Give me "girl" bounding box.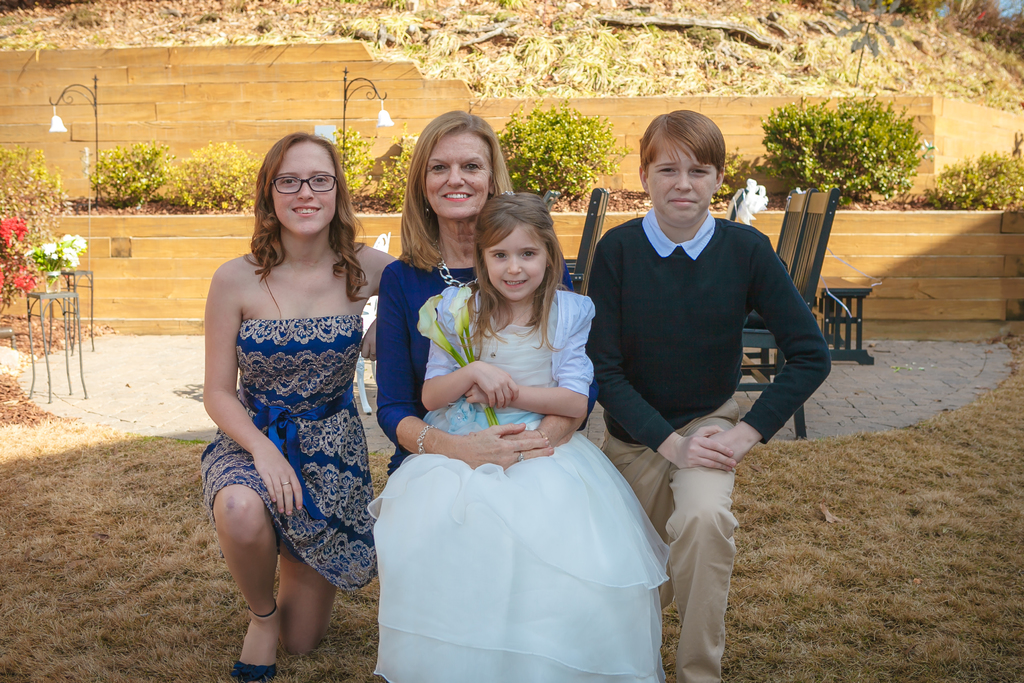
select_region(208, 134, 401, 682).
